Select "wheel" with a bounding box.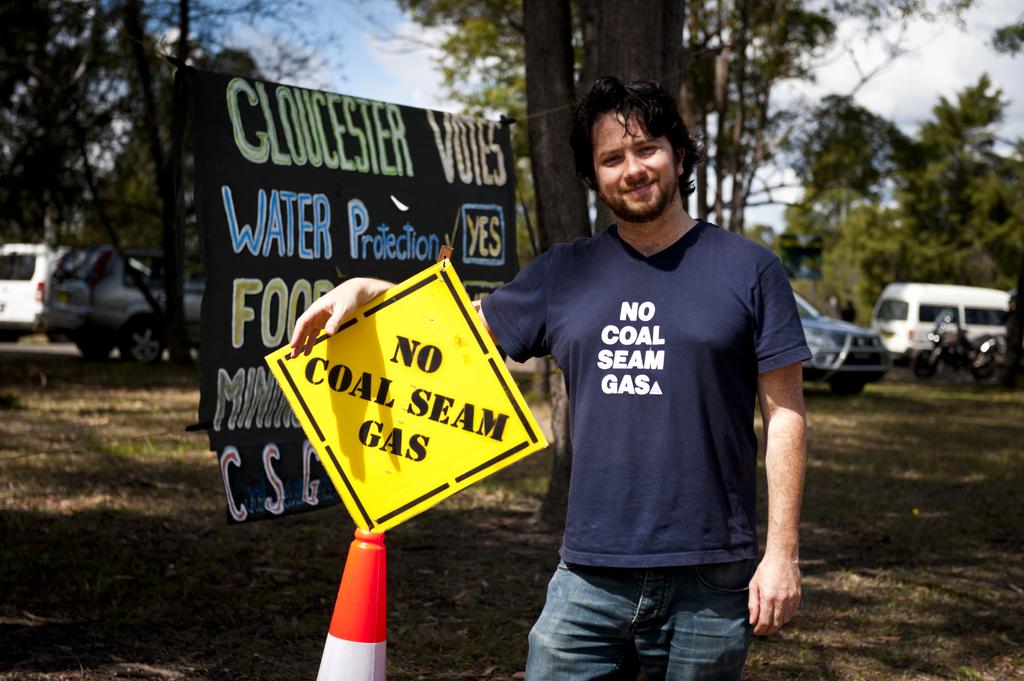
box=[831, 374, 863, 397].
